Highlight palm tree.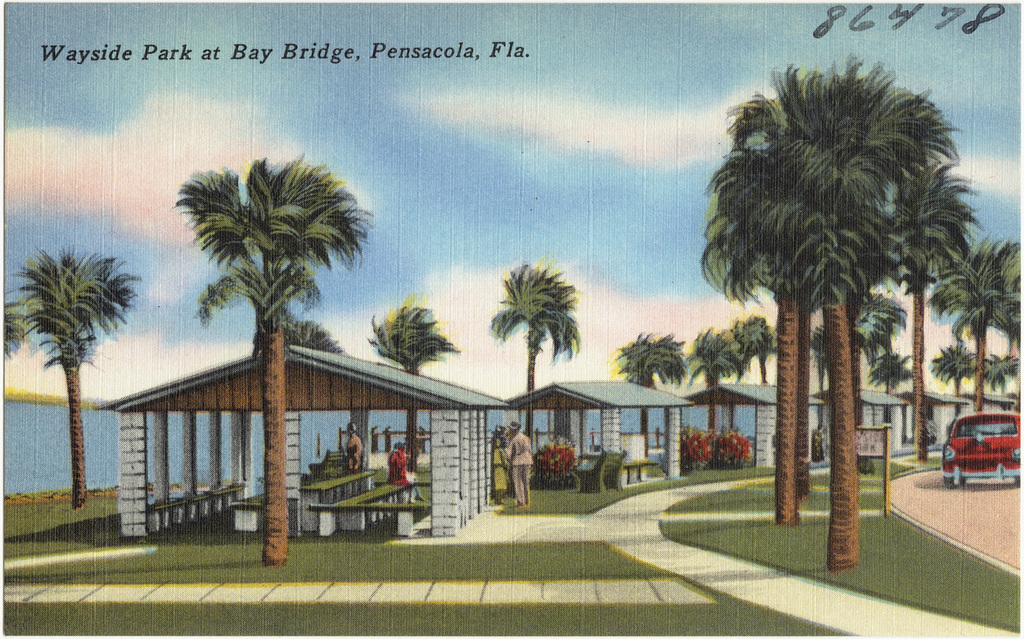
Highlighted region: crop(846, 352, 917, 476).
